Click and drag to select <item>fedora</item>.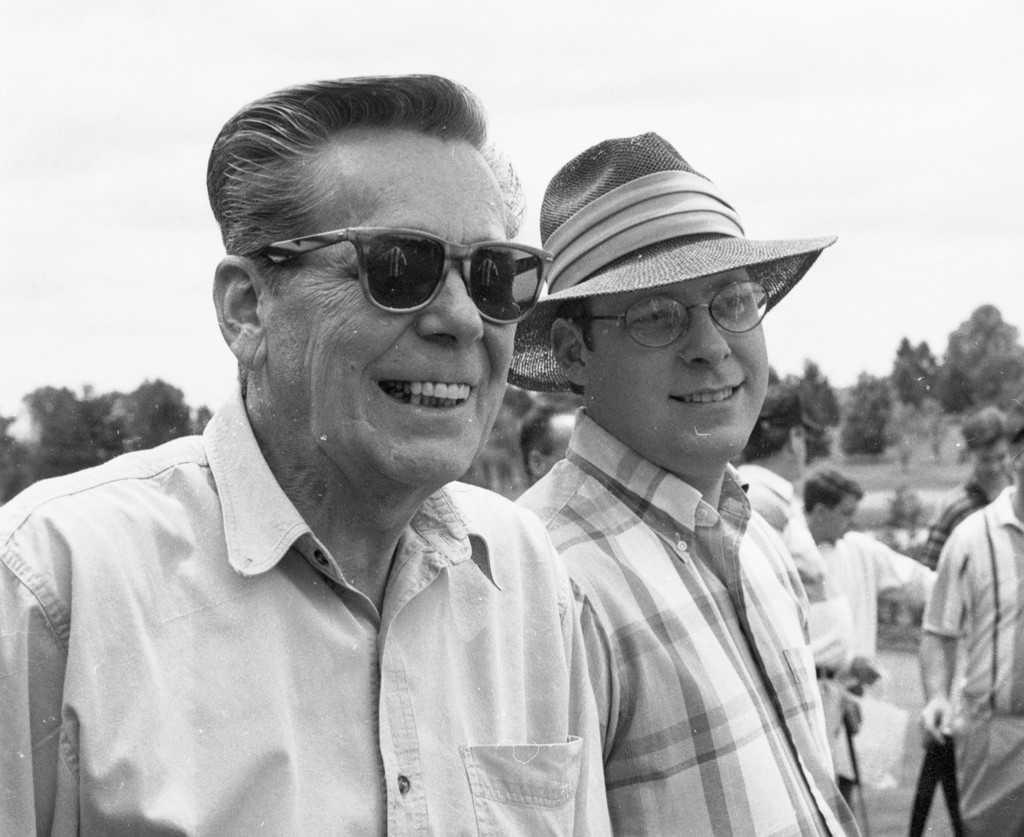
Selection: [503,133,839,389].
